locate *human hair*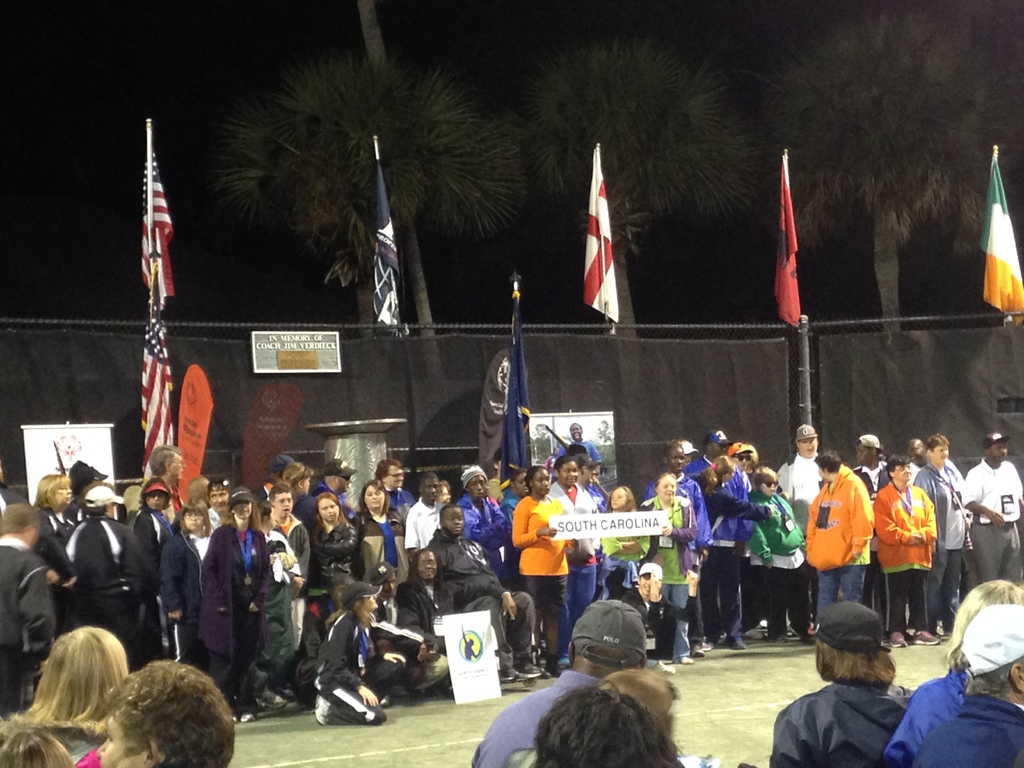
bbox(3, 625, 129, 735)
